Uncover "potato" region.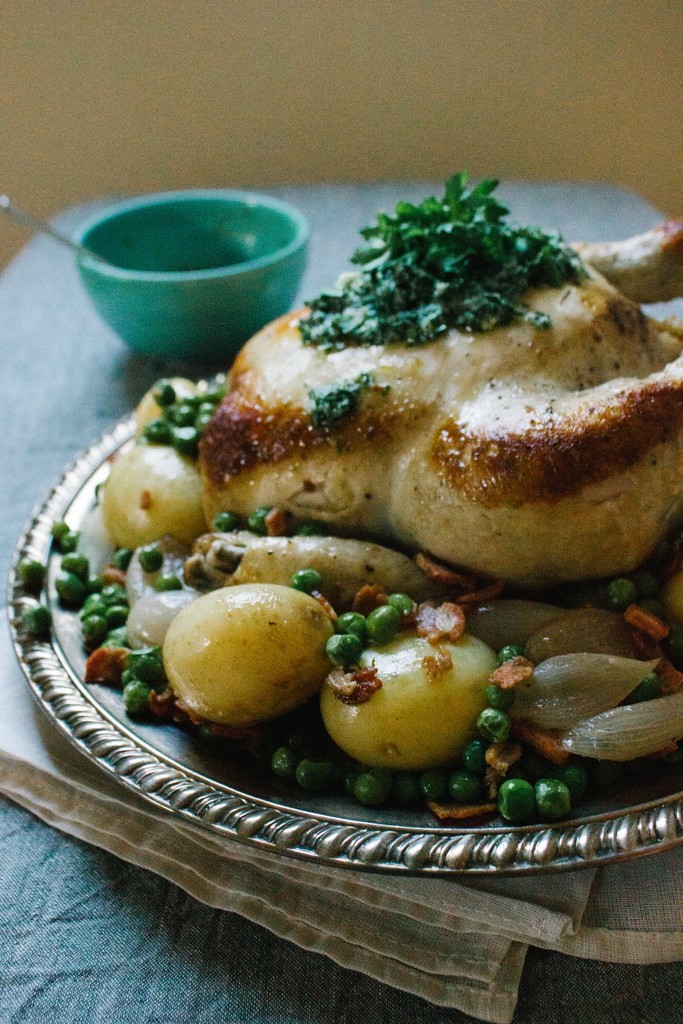
Uncovered: BBox(154, 578, 337, 734).
